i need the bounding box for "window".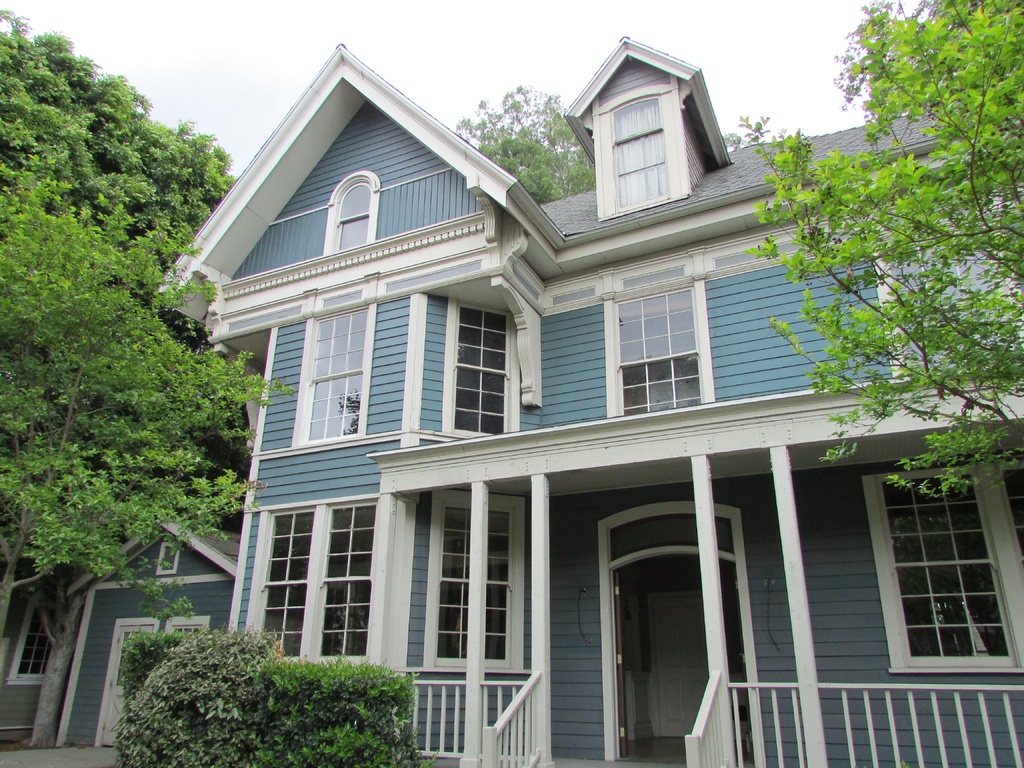
Here it is: <box>607,93,668,214</box>.
